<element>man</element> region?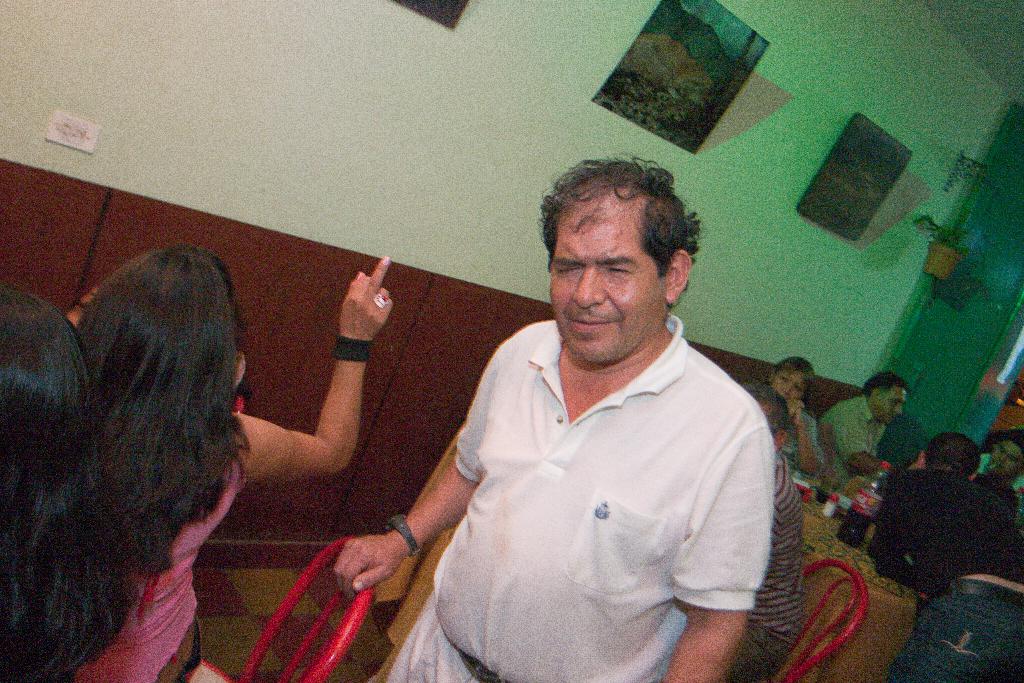
bbox=(868, 421, 1023, 682)
